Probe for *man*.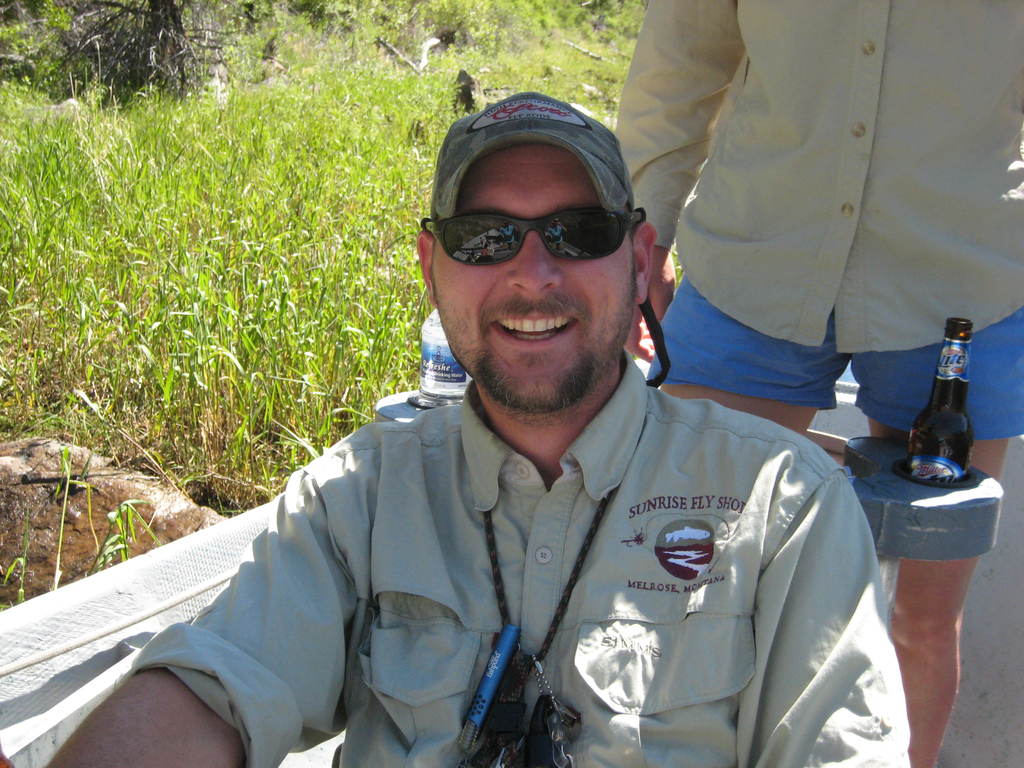
Probe result: box(0, 87, 903, 767).
